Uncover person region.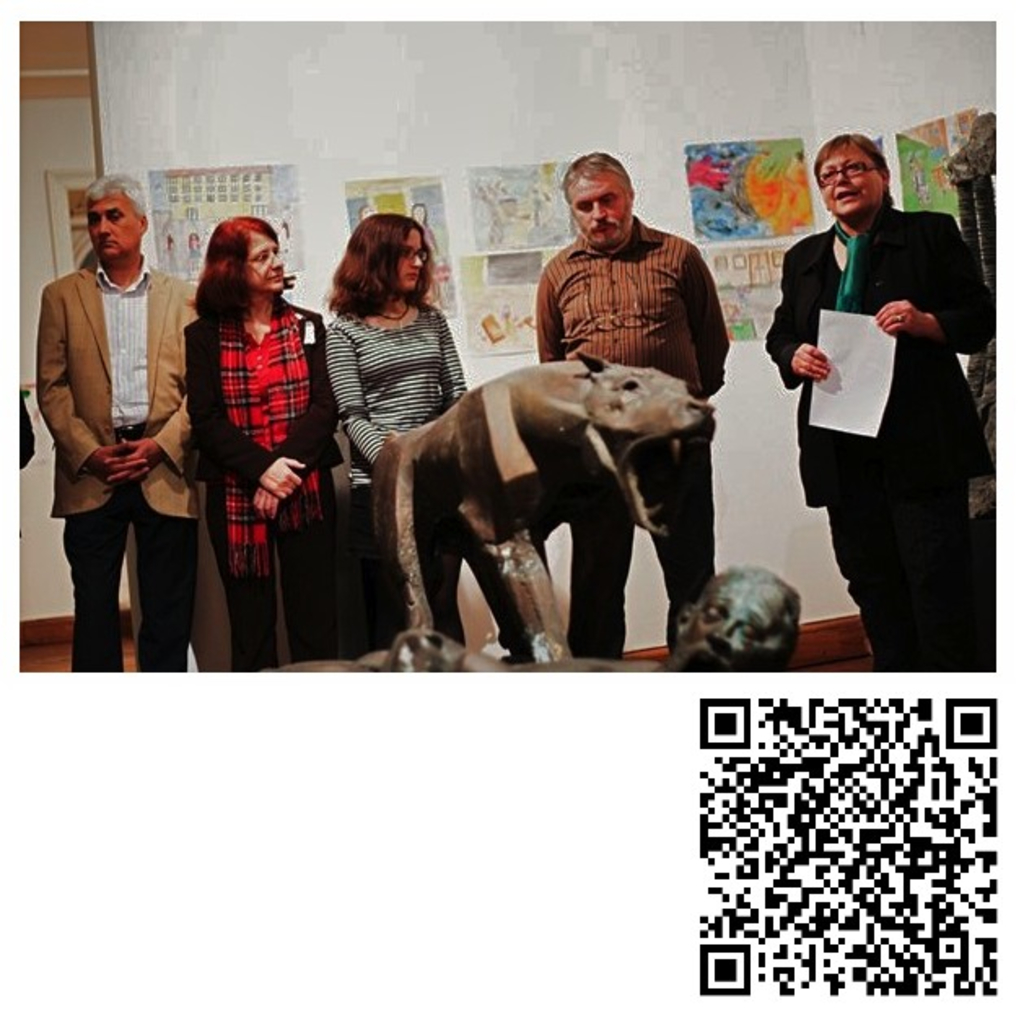
Uncovered: box(785, 130, 993, 656).
